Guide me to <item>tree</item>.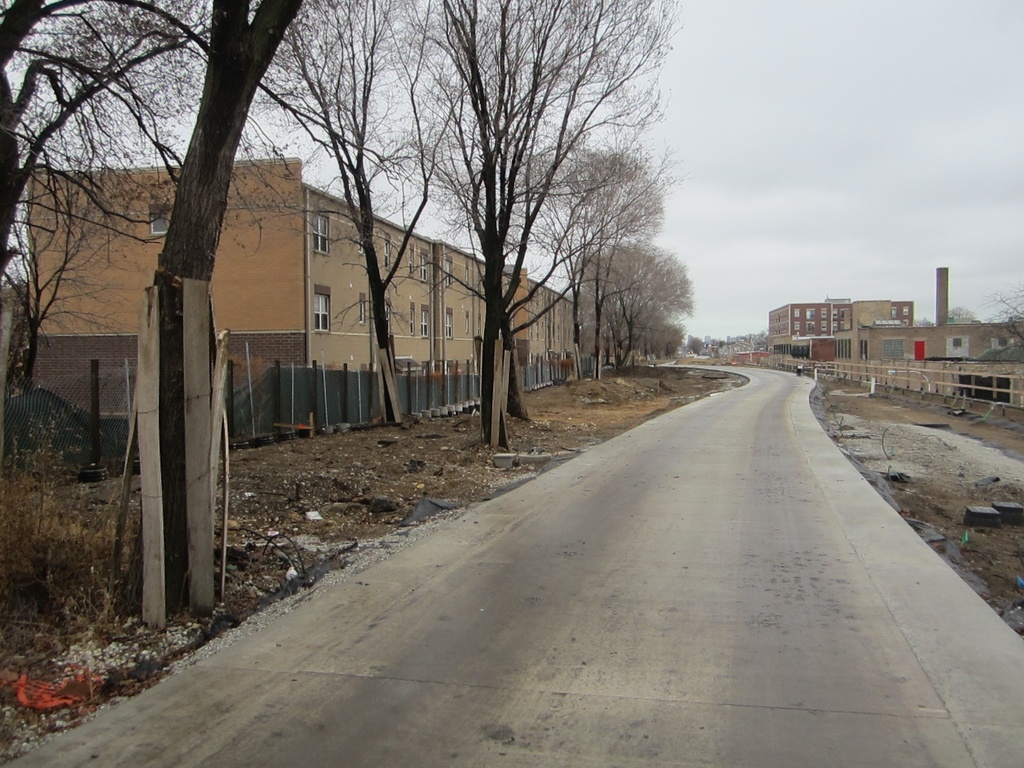
Guidance: bbox=[944, 299, 979, 325].
